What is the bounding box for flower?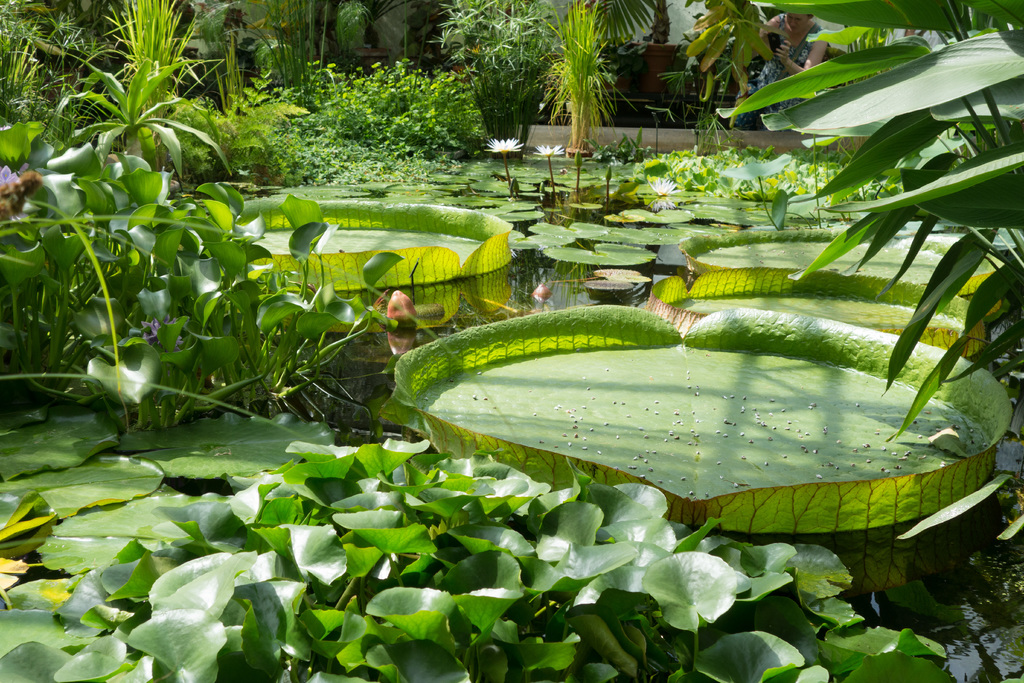
[x1=536, y1=145, x2=568, y2=156].
